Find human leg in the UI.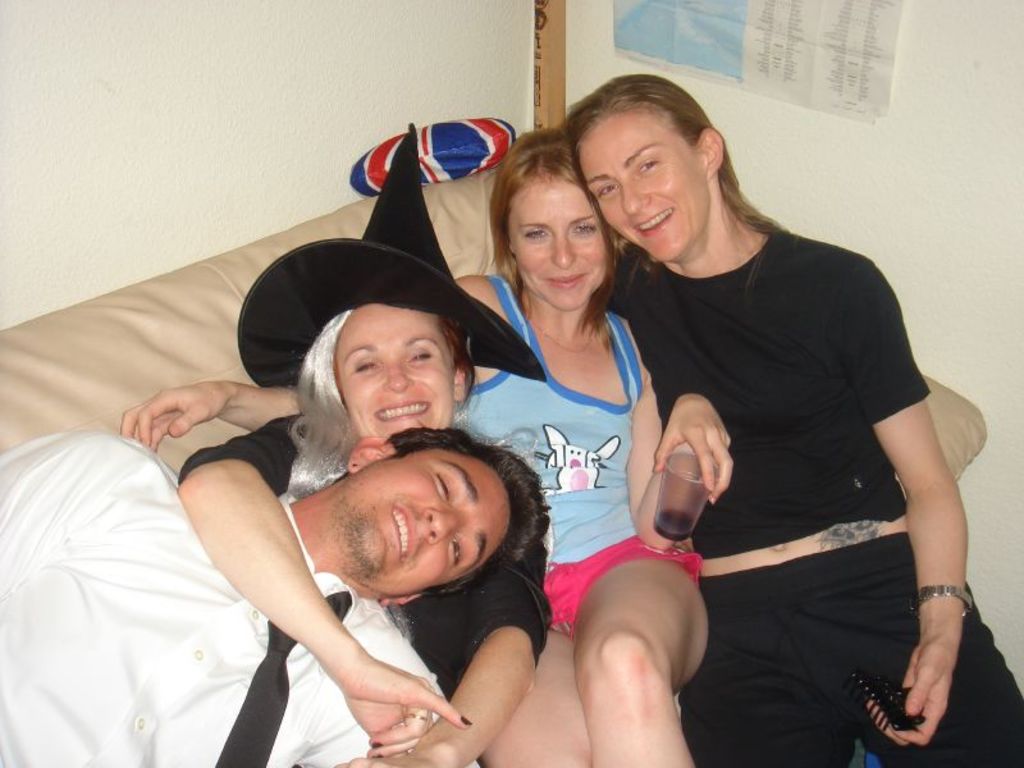
UI element at crop(562, 531, 709, 760).
